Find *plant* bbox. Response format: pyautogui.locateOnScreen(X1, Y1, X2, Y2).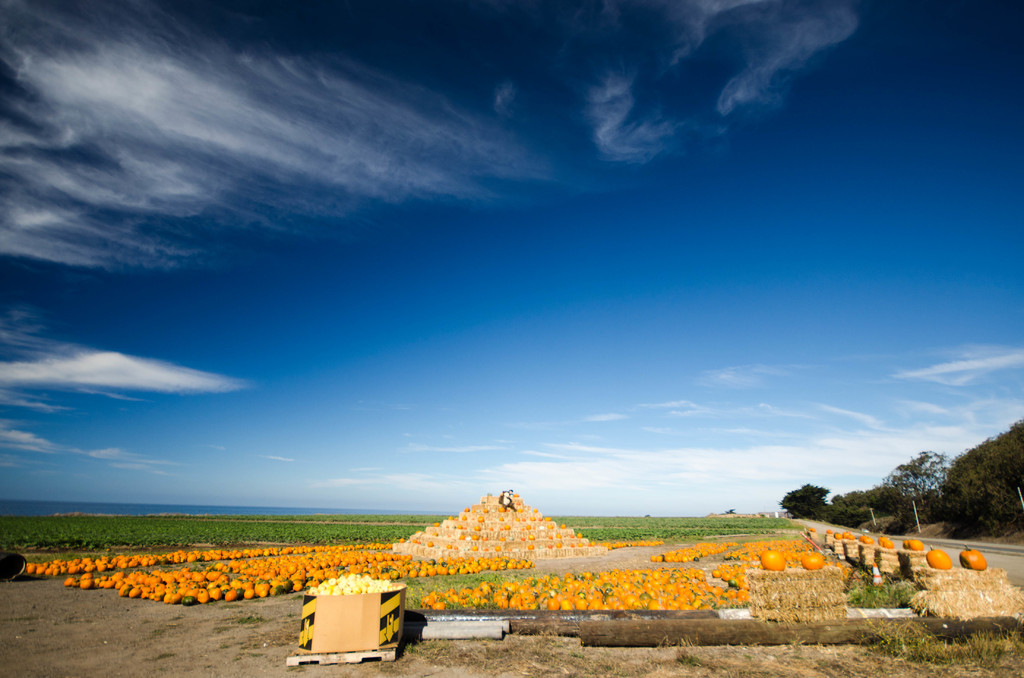
pyautogui.locateOnScreen(540, 508, 808, 550).
